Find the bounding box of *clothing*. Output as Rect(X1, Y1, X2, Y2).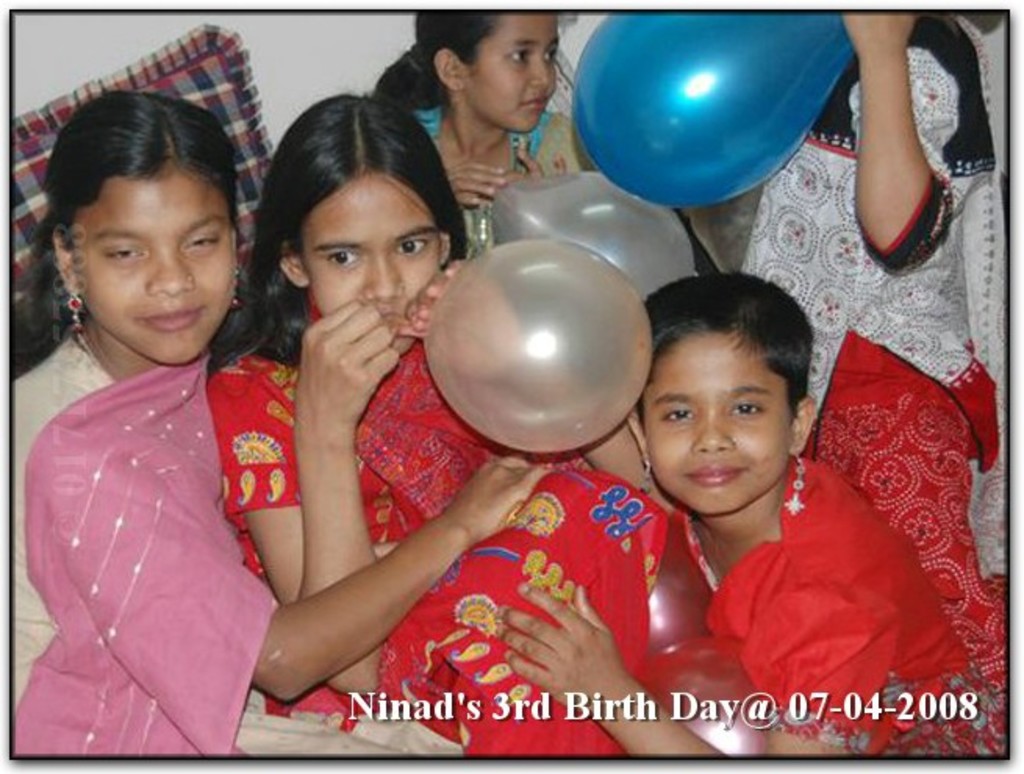
Rect(216, 333, 599, 744).
